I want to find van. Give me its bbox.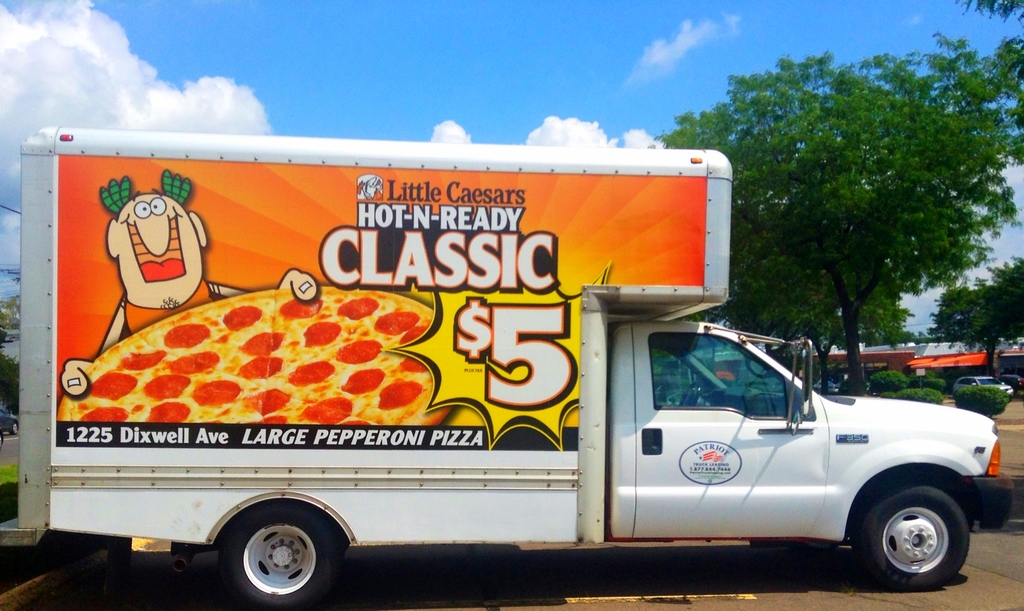
region(0, 124, 1018, 610).
